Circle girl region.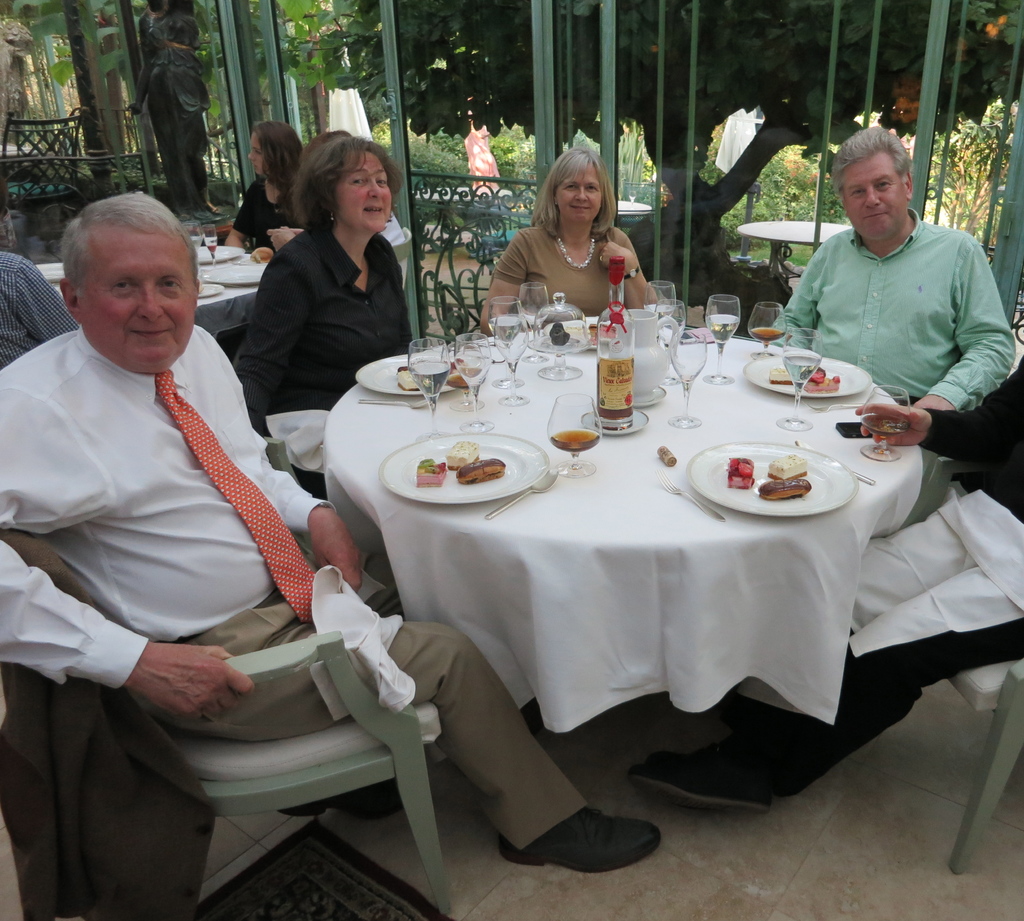
Region: [479, 136, 661, 339].
